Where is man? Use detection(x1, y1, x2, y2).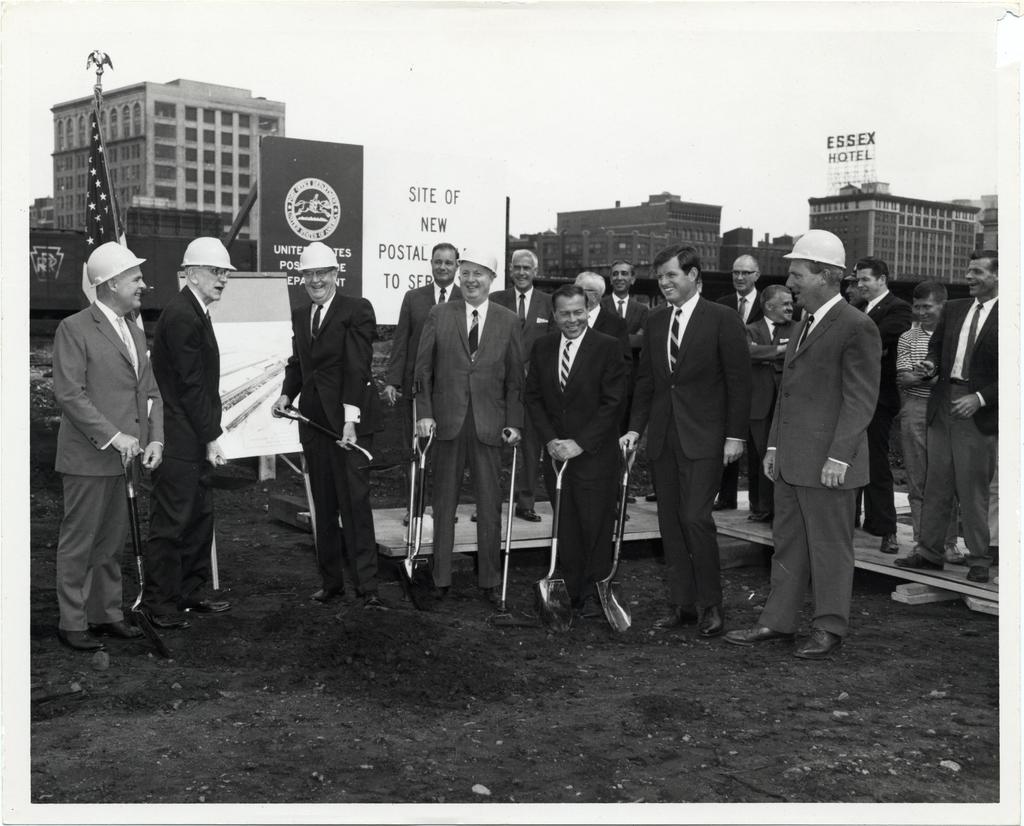
detection(897, 278, 956, 563).
